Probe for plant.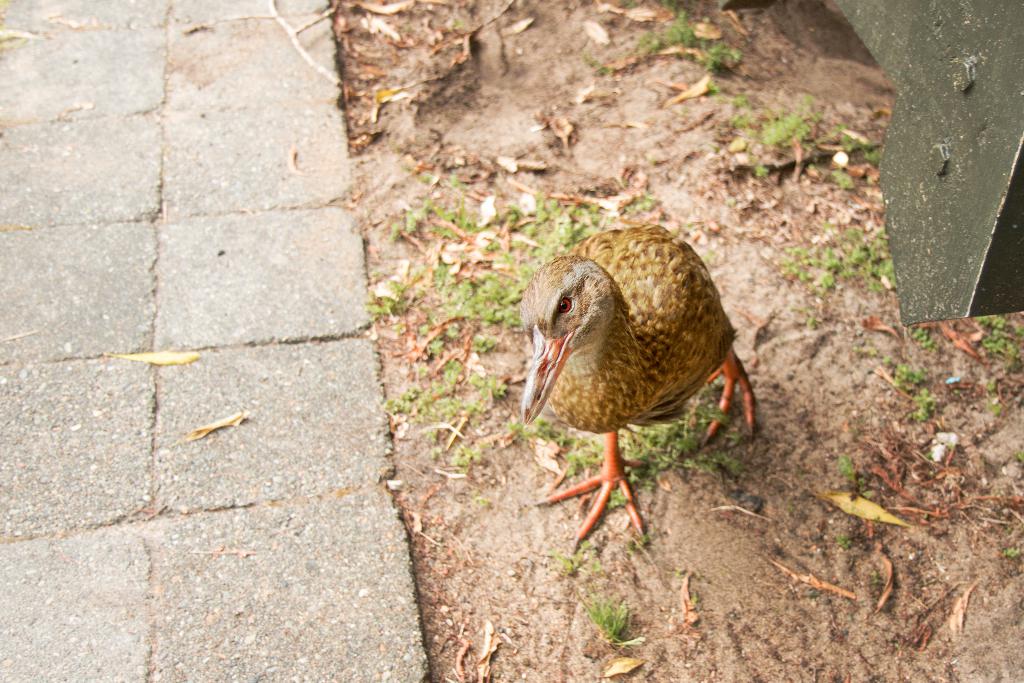
Probe result: (x1=1013, y1=448, x2=1023, y2=466).
